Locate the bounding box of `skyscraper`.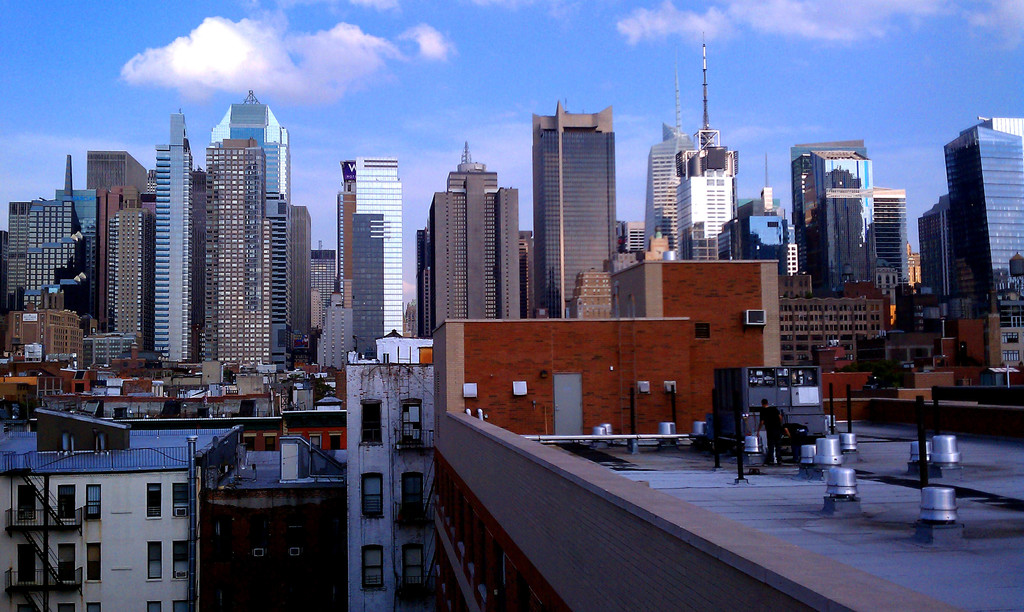
Bounding box: 735 154 799 284.
